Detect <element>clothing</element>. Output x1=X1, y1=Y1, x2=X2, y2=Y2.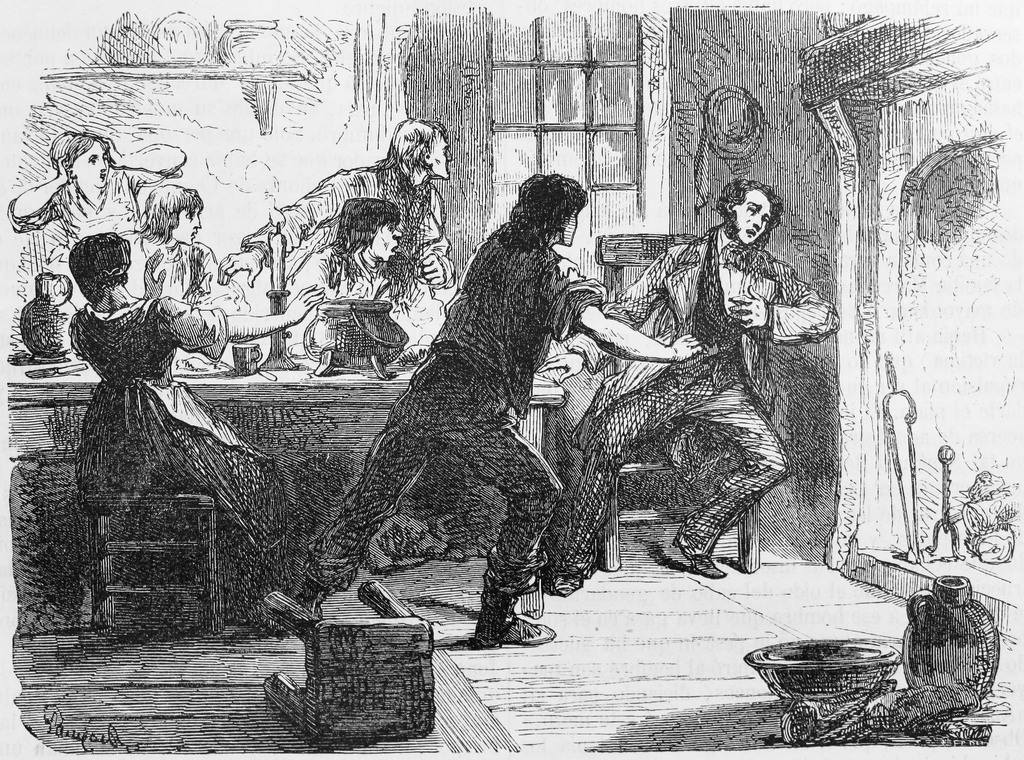
x1=76, y1=292, x2=286, y2=620.
